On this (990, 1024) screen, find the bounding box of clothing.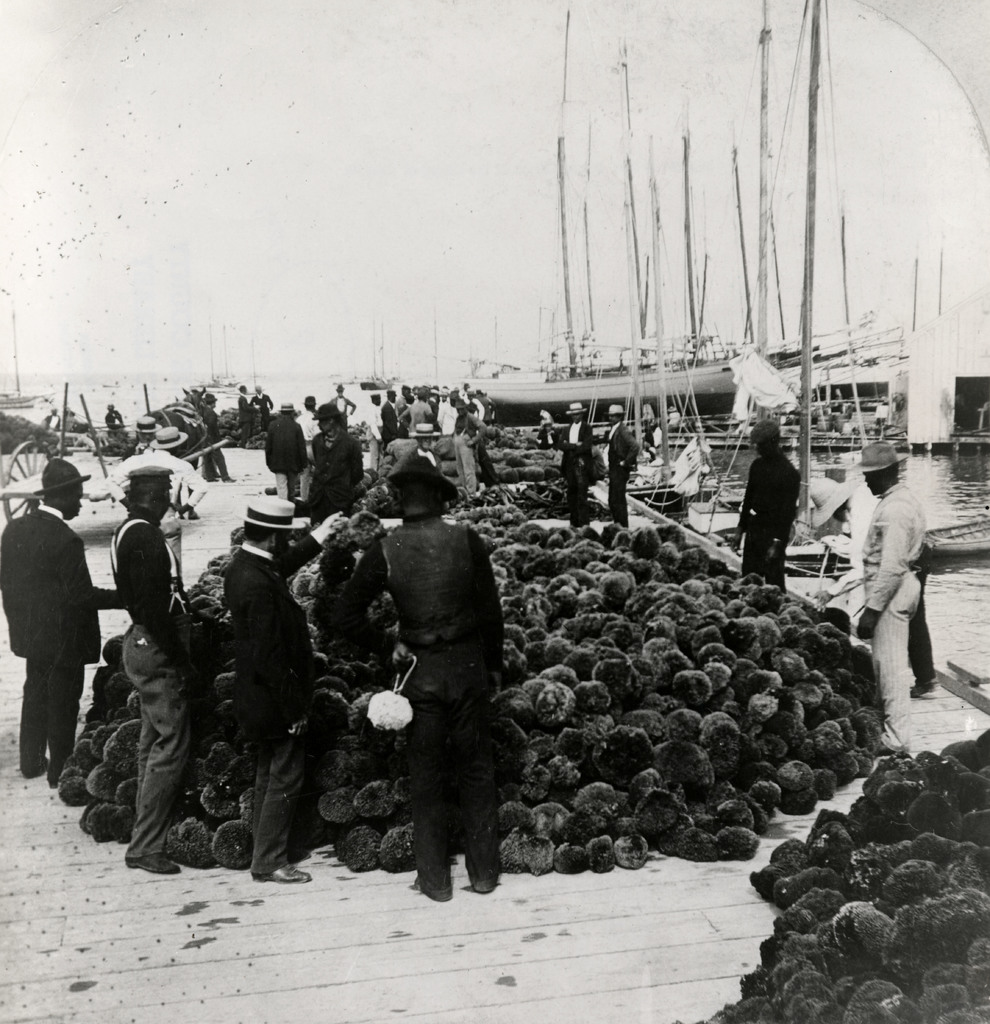
Bounding box: crop(106, 503, 201, 860).
